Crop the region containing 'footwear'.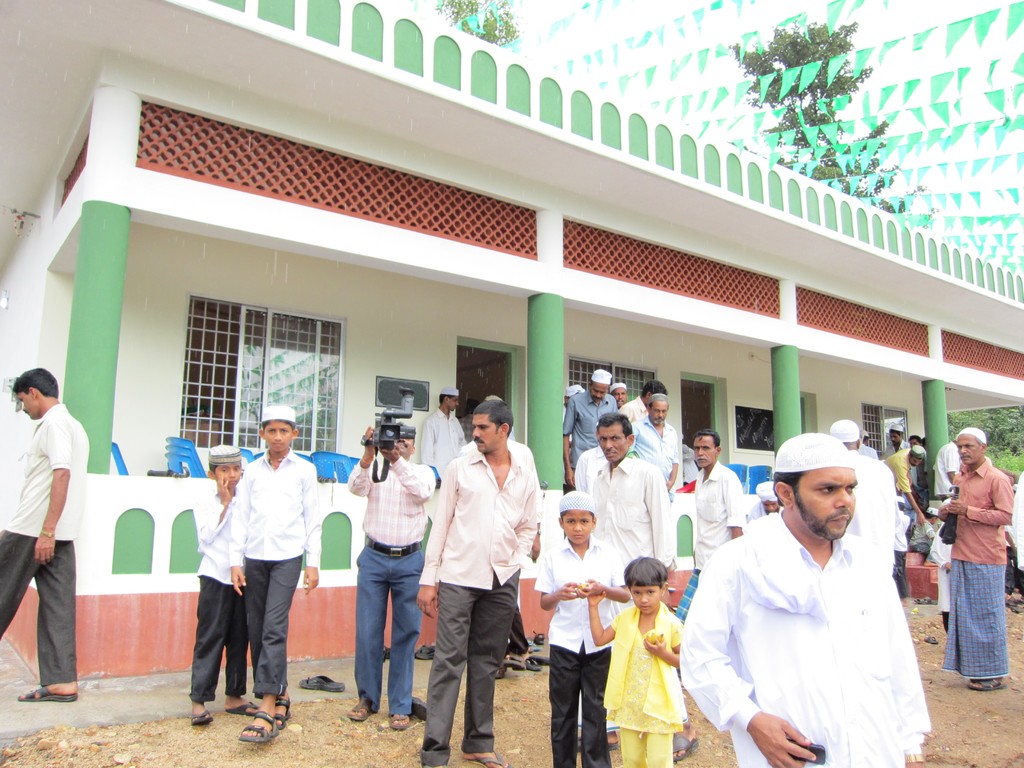
Crop region: (left=18, top=688, right=83, bottom=701).
